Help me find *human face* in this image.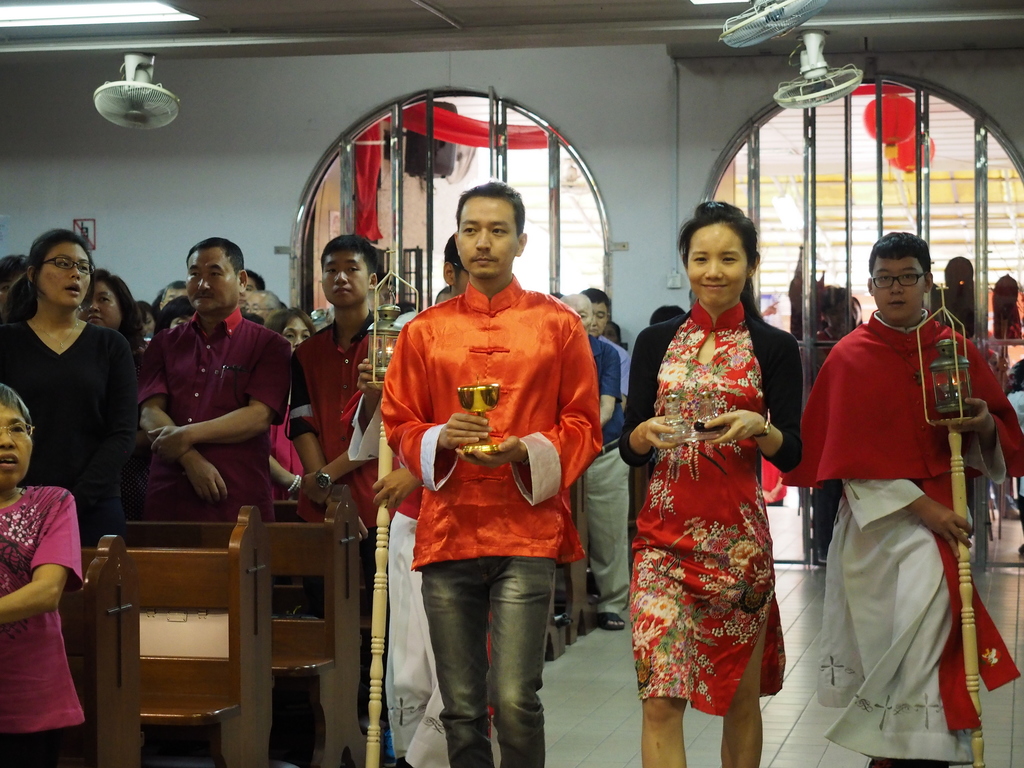
Found it: [x1=563, y1=298, x2=589, y2=333].
